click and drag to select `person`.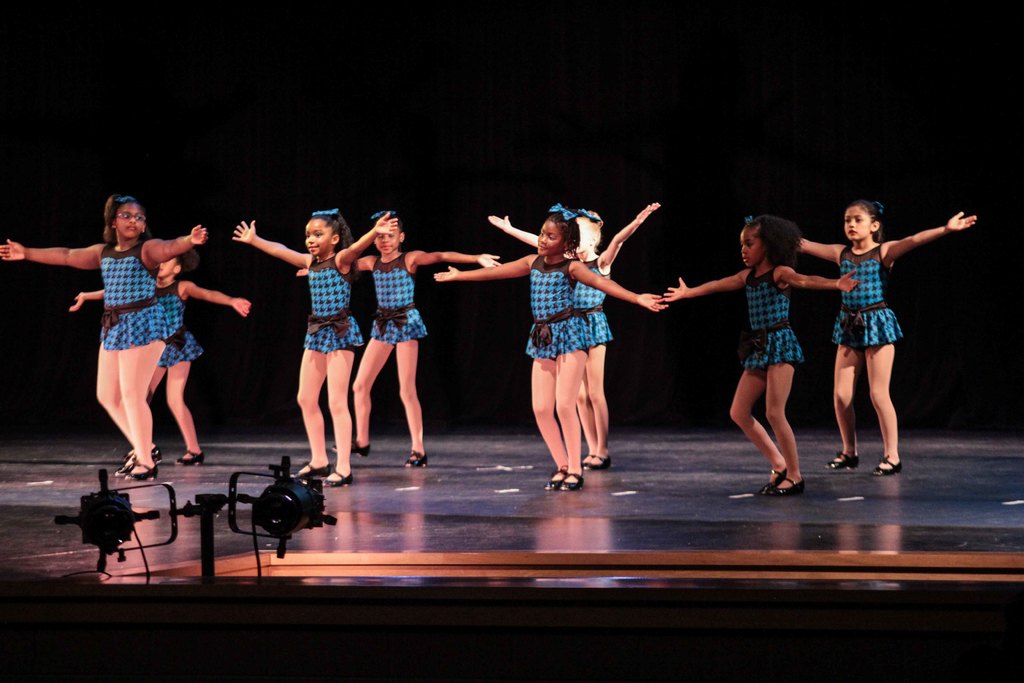
Selection: (x1=297, y1=211, x2=503, y2=465).
